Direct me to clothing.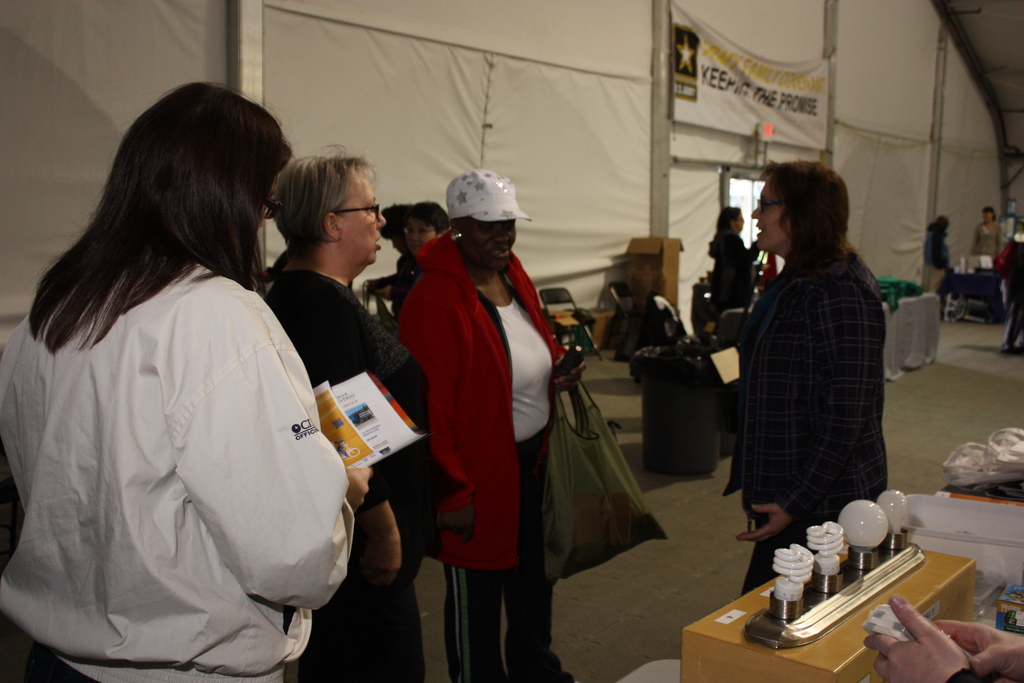
Direction: bbox=(387, 201, 556, 668).
